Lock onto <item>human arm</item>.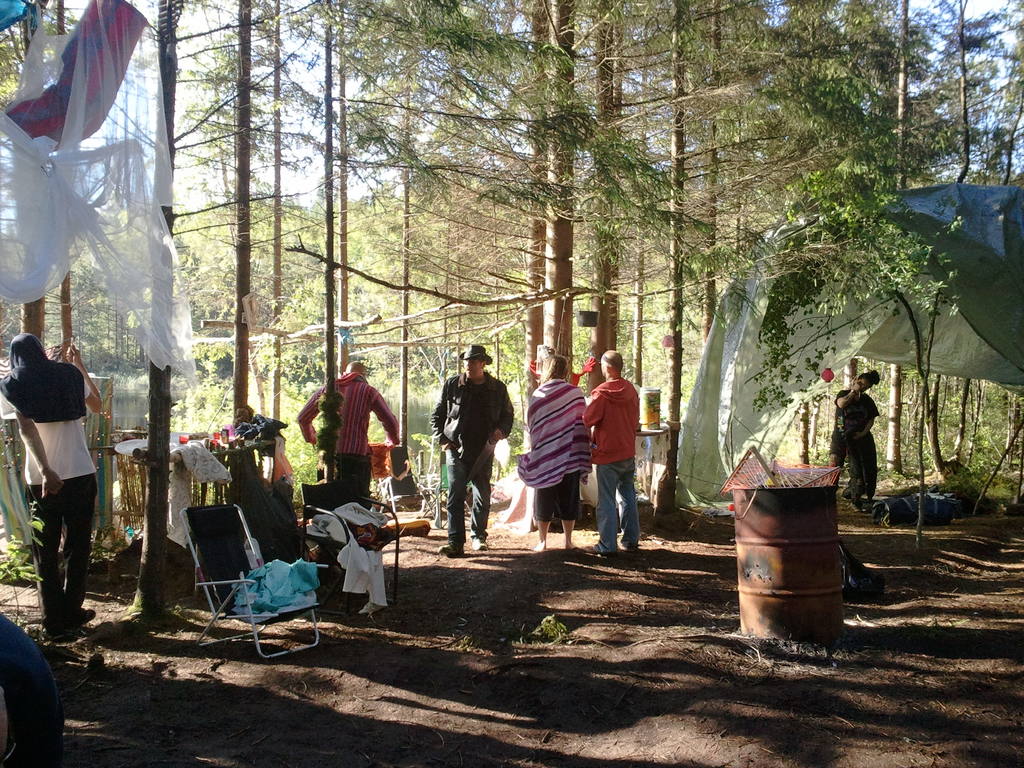
Locked: (left=493, top=376, right=515, bottom=453).
